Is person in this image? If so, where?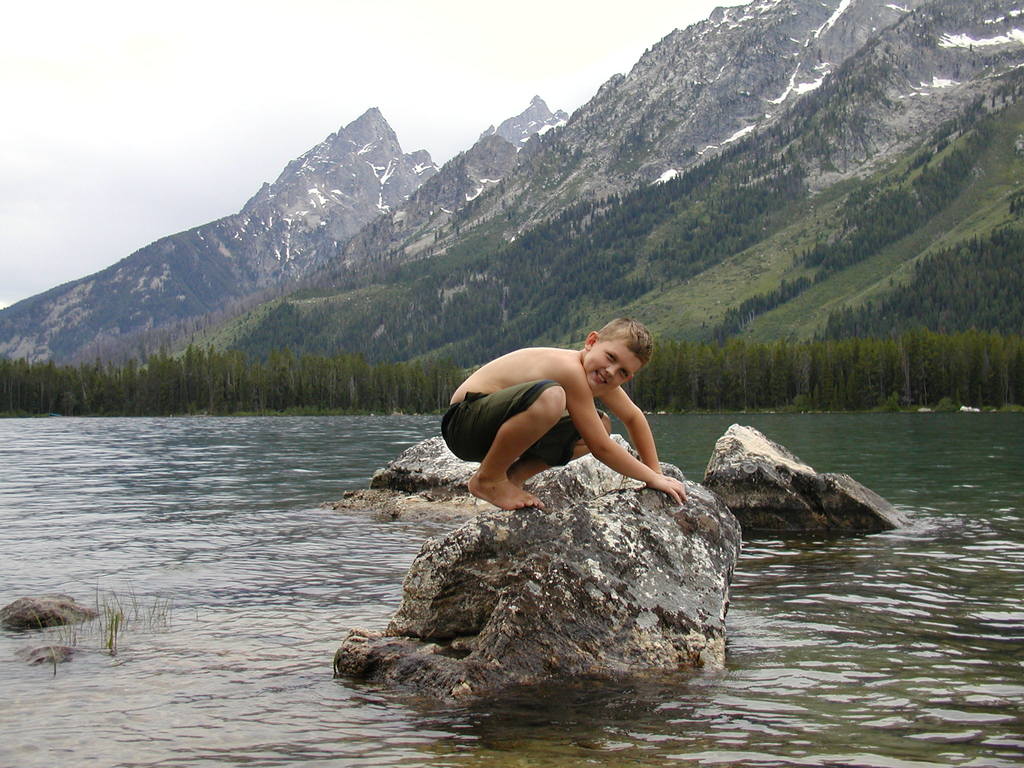
Yes, at select_region(438, 314, 682, 529).
